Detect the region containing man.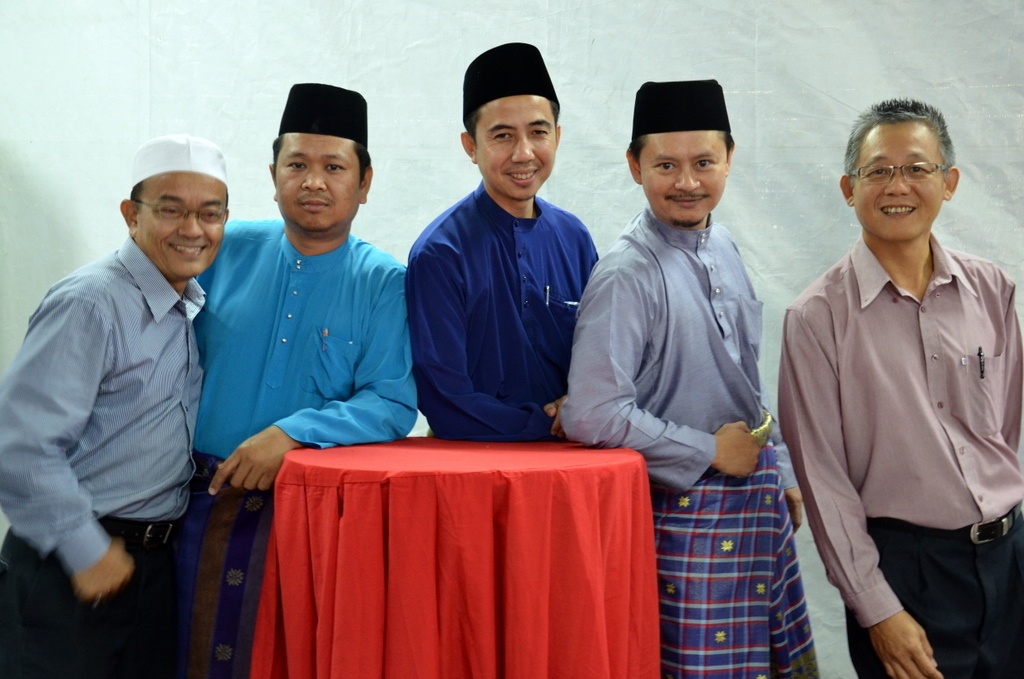
<region>194, 81, 418, 678</region>.
